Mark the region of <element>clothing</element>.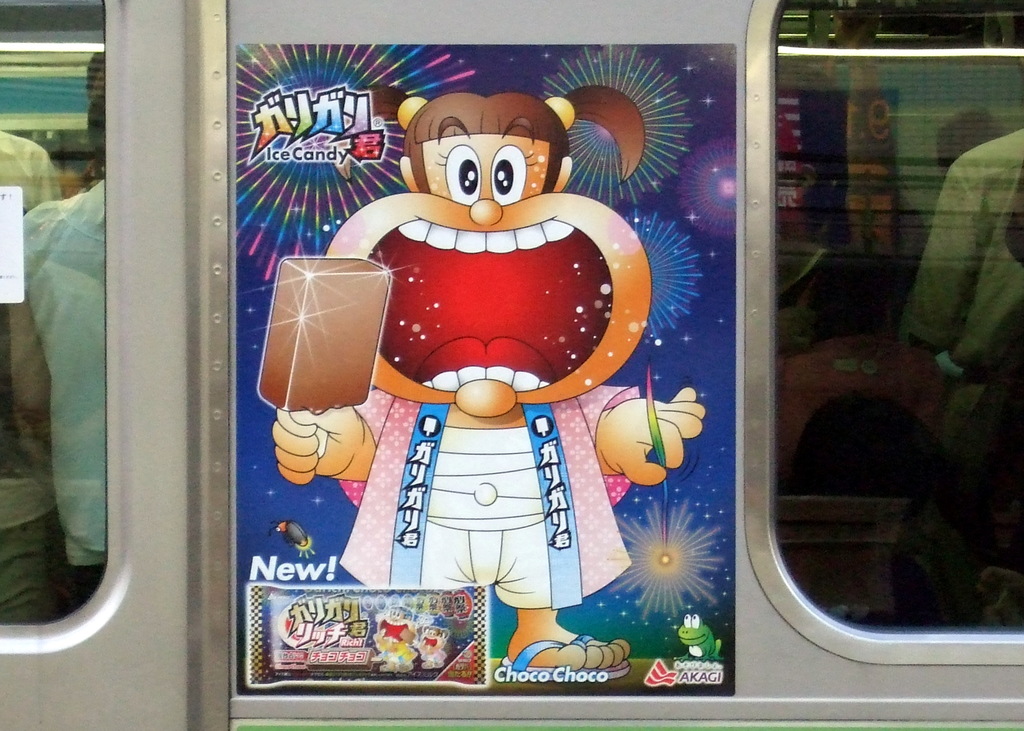
Region: crop(339, 390, 635, 608).
